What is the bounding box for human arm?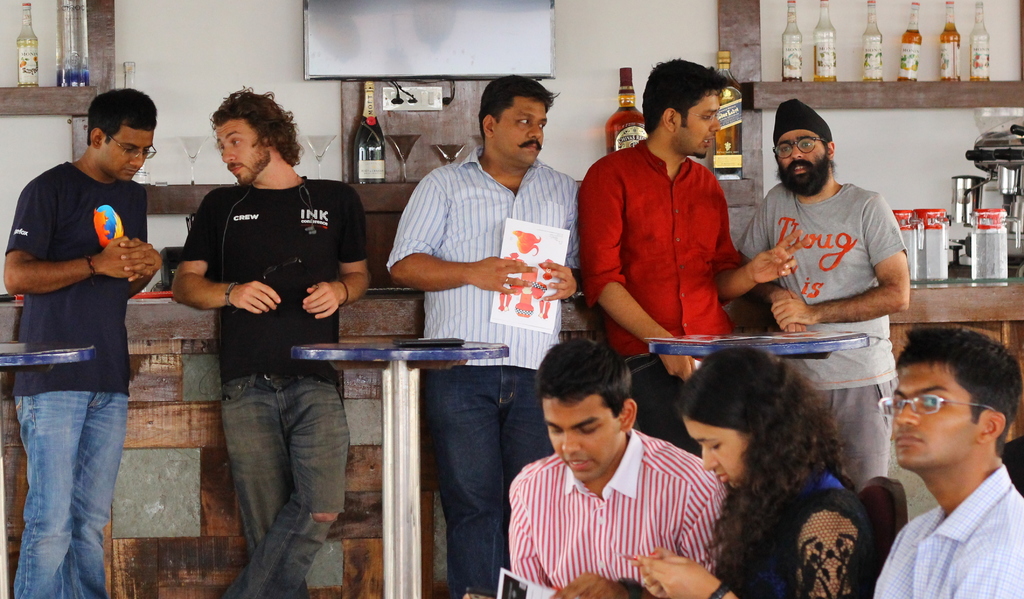
(left=115, top=236, right=166, bottom=304).
